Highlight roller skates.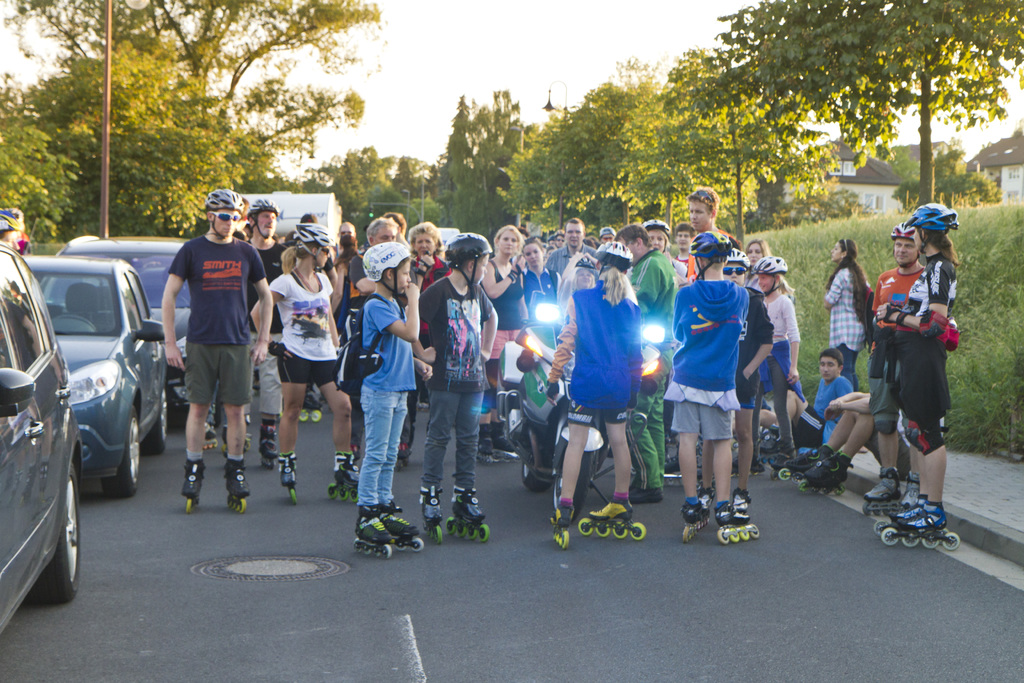
Highlighted region: (x1=678, y1=500, x2=710, y2=544).
